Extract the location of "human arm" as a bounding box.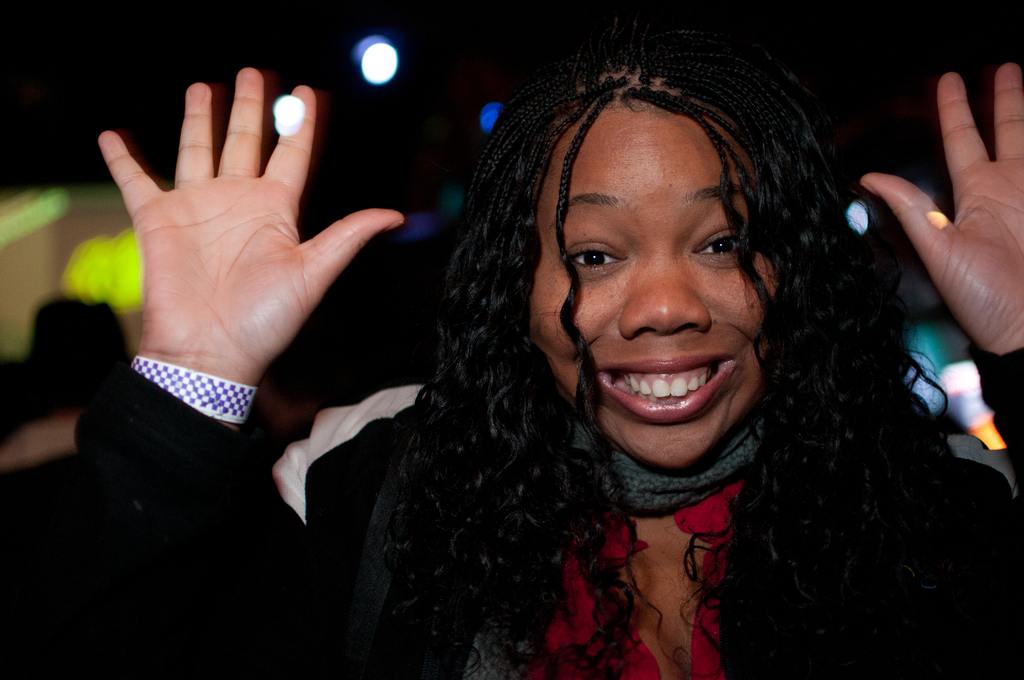
44/60/422/638.
